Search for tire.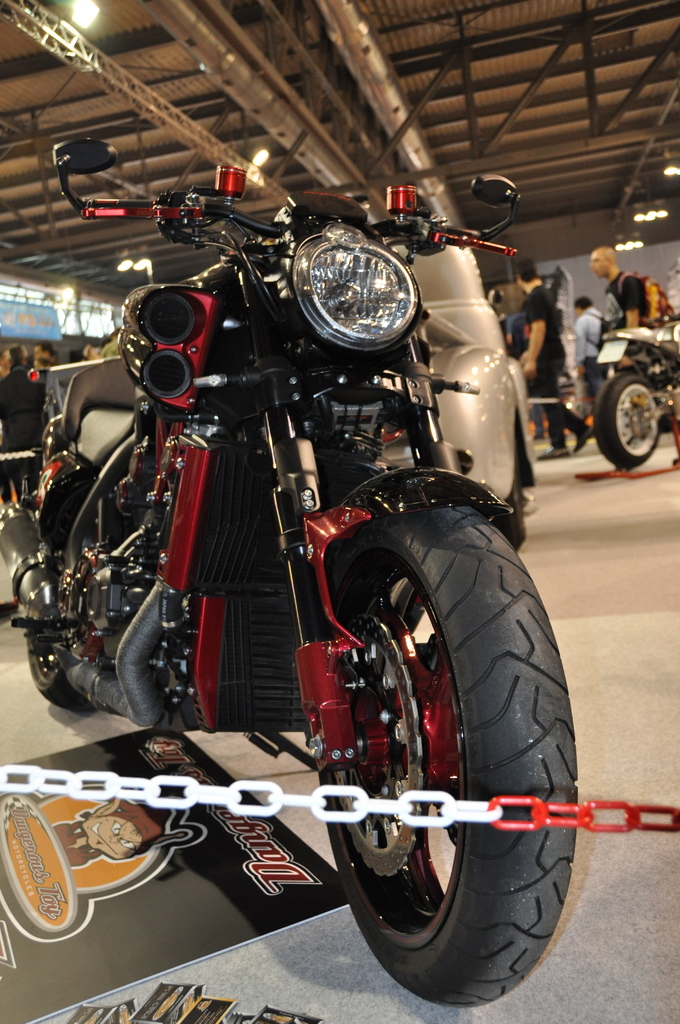
Found at (x1=540, y1=386, x2=595, y2=442).
